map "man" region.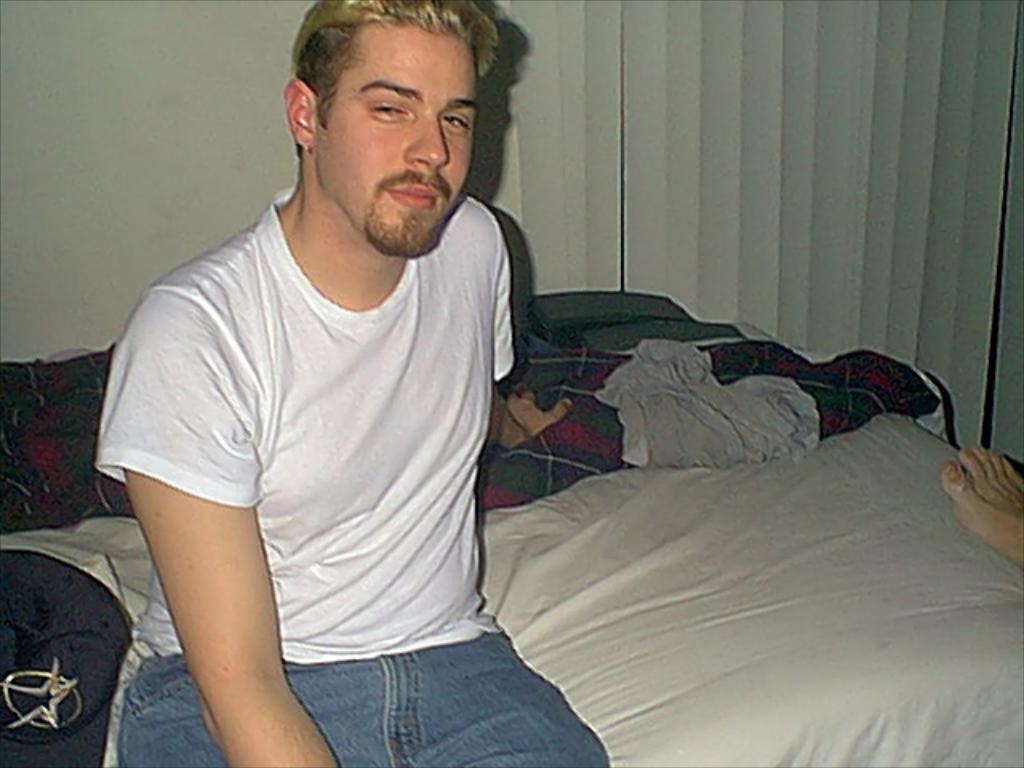
Mapped to locate(51, 0, 595, 767).
